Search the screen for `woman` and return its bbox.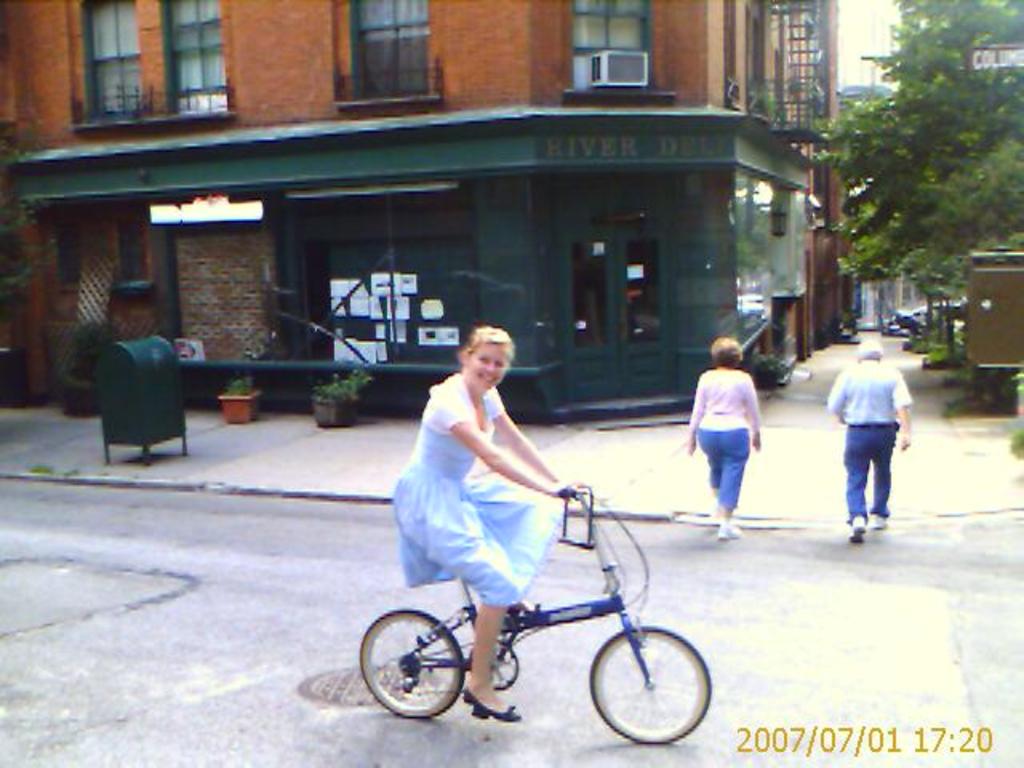
Found: bbox=[685, 330, 765, 539].
